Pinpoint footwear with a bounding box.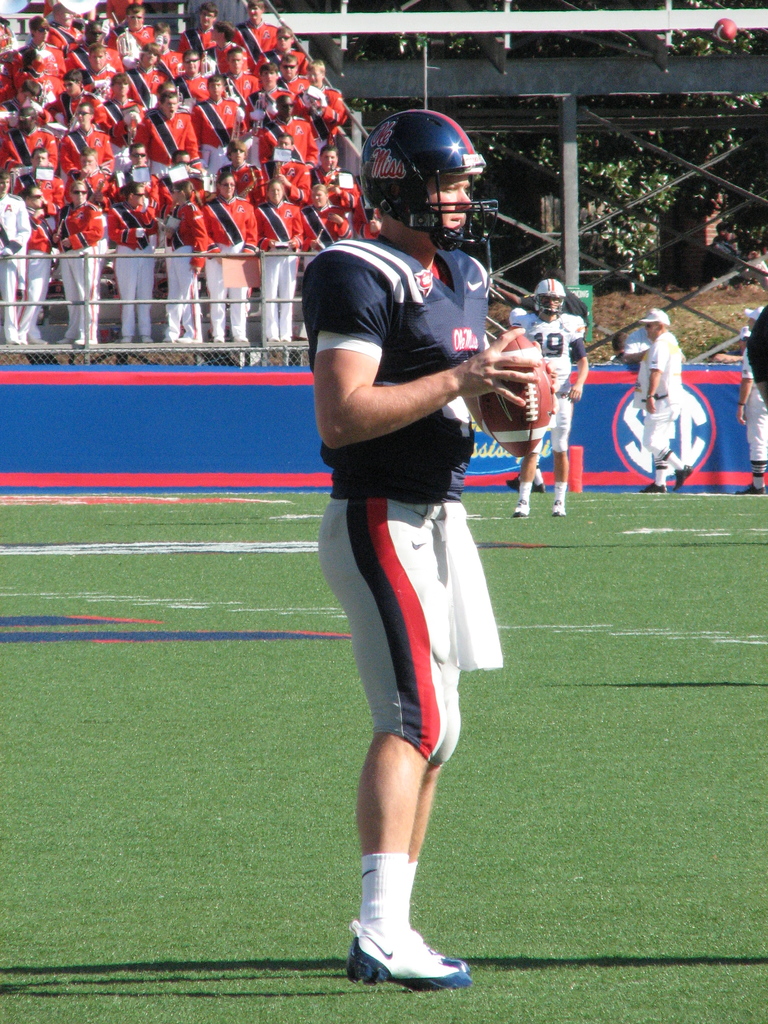
BBox(408, 922, 468, 986).
